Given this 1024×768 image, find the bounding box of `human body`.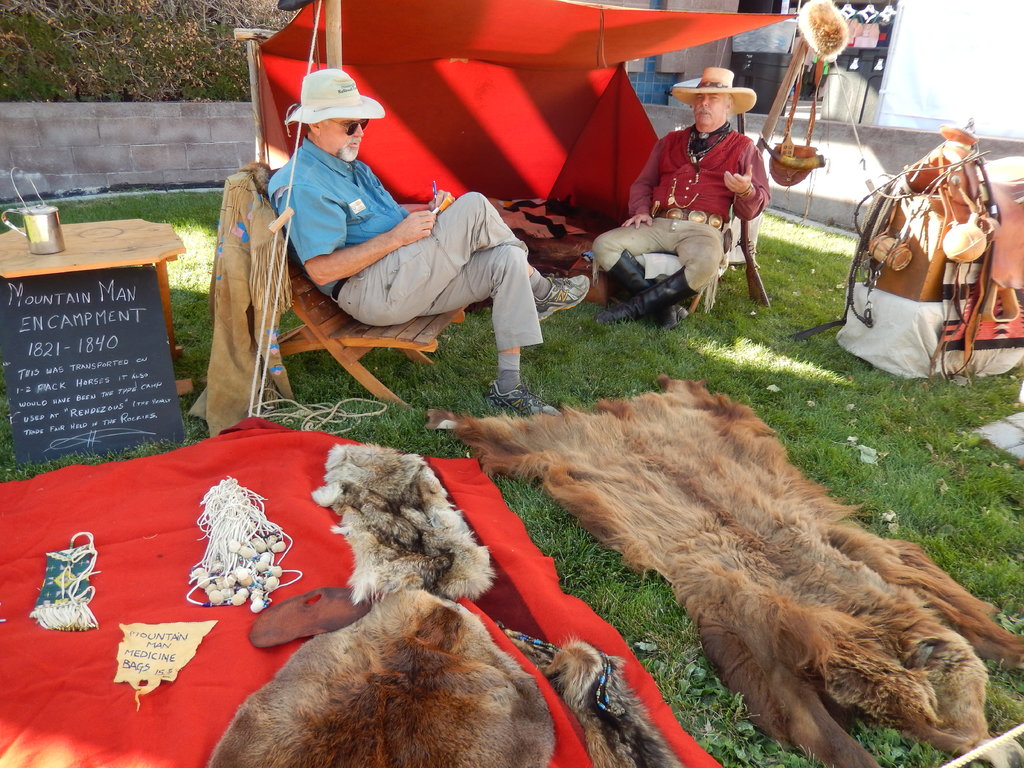
[235,101,548,402].
